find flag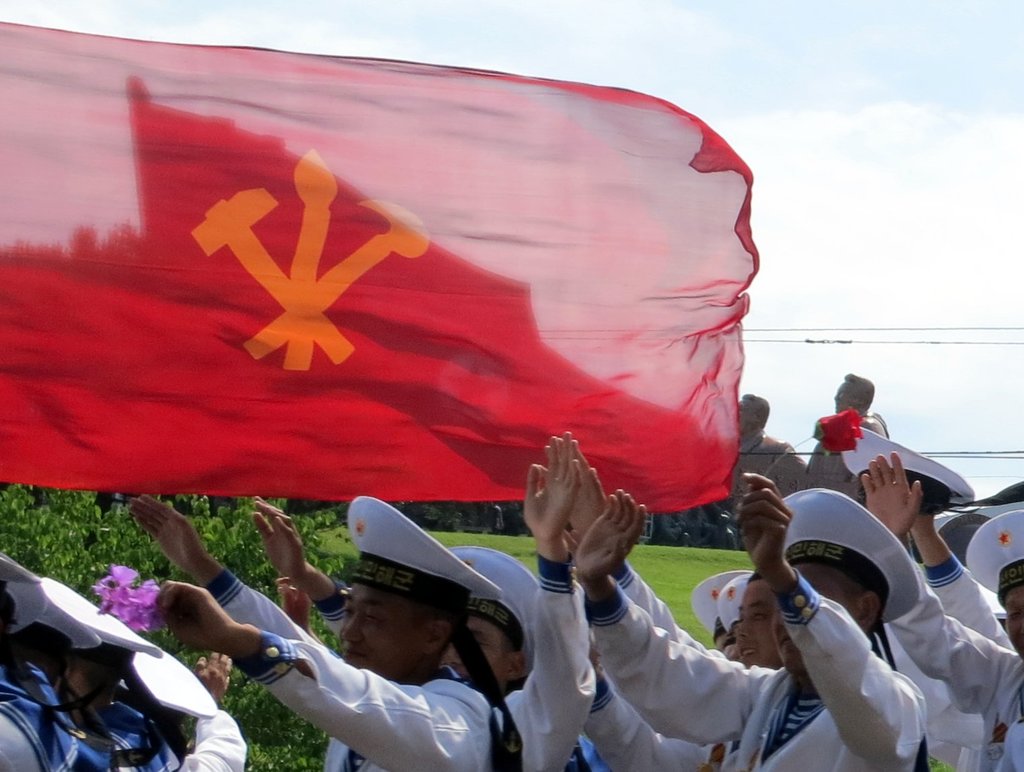
[x1=61, y1=46, x2=767, y2=610]
